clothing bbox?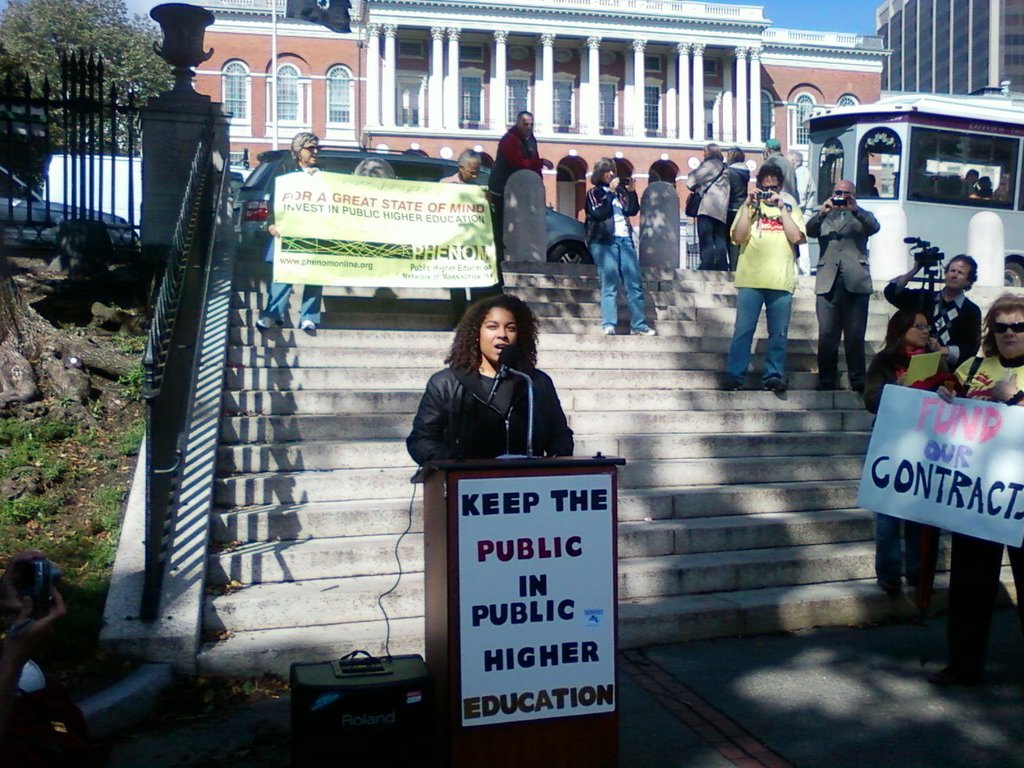
Rect(792, 164, 819, 212)
